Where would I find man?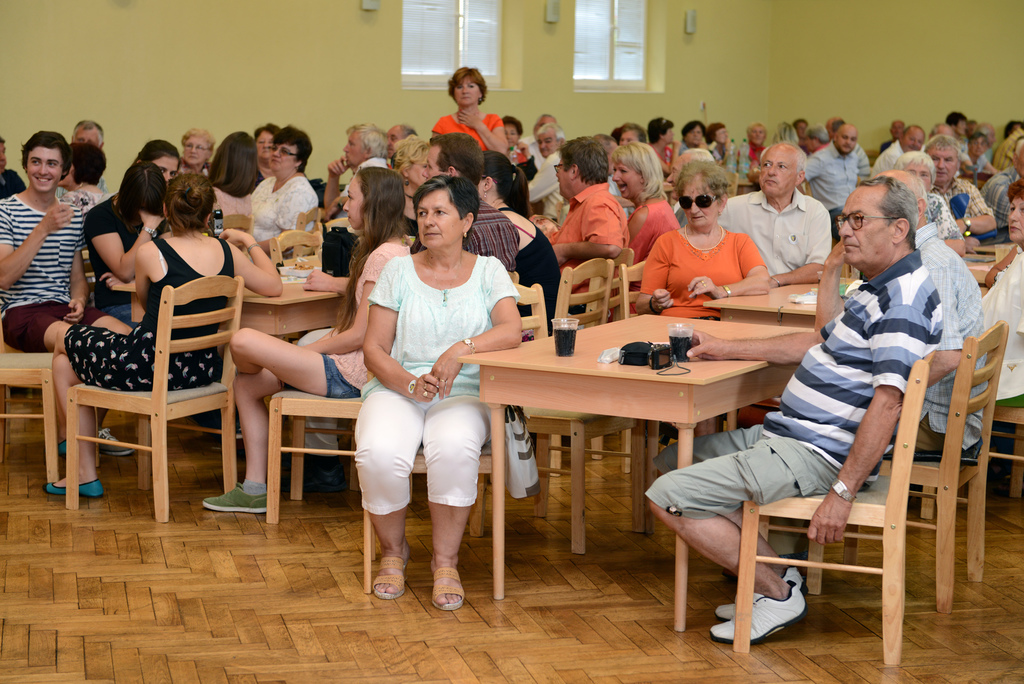
At 874,125,930,174.
